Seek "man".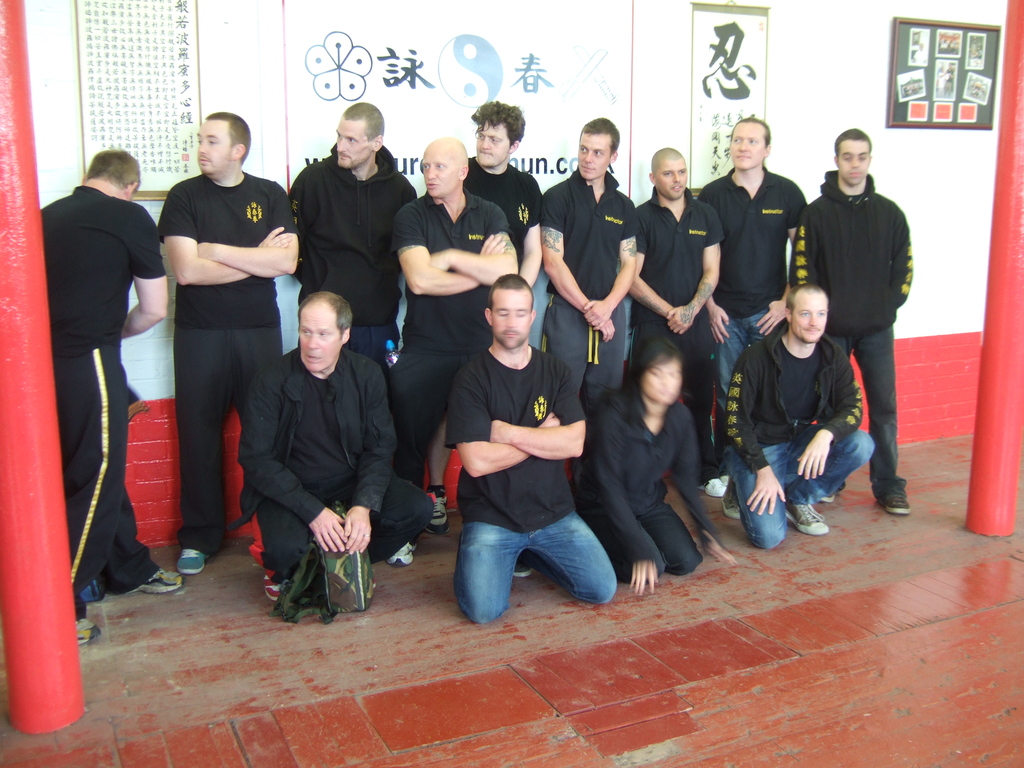
detection(156, 110, 301, 576).
